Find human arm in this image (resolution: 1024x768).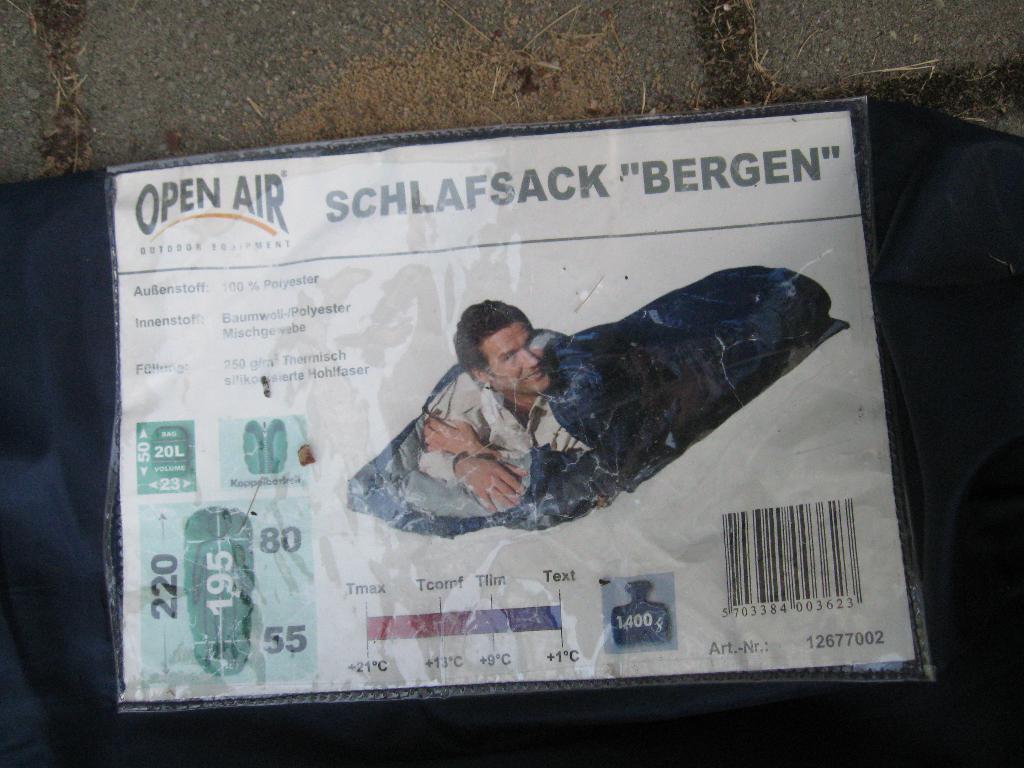
detection(425, 405, 536, 456).
